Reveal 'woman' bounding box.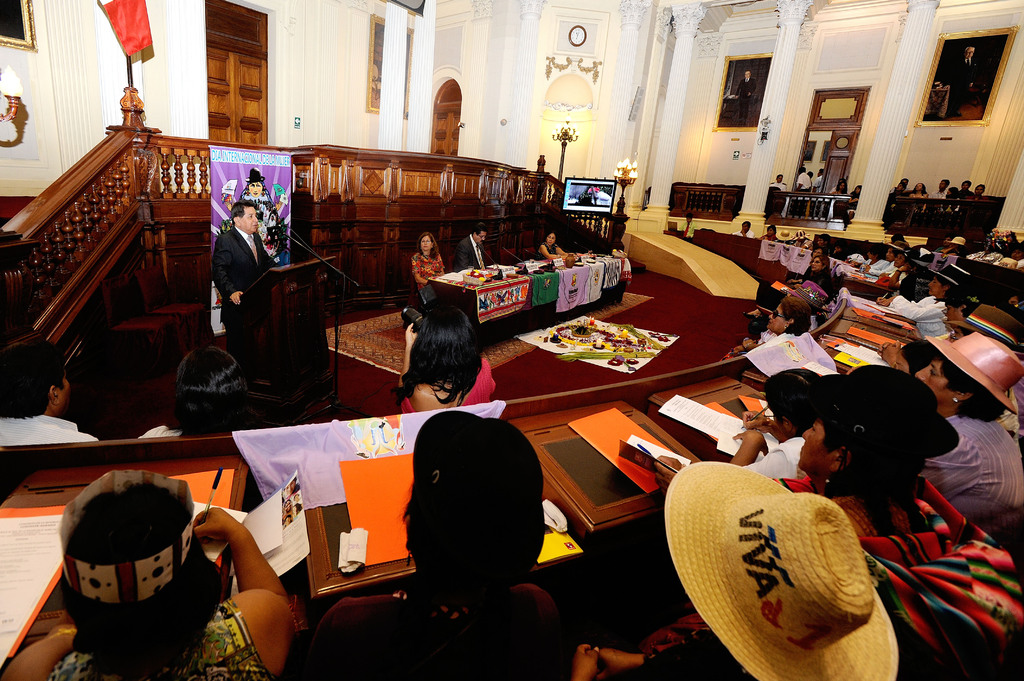
Revealed: 721/296/812/359.
